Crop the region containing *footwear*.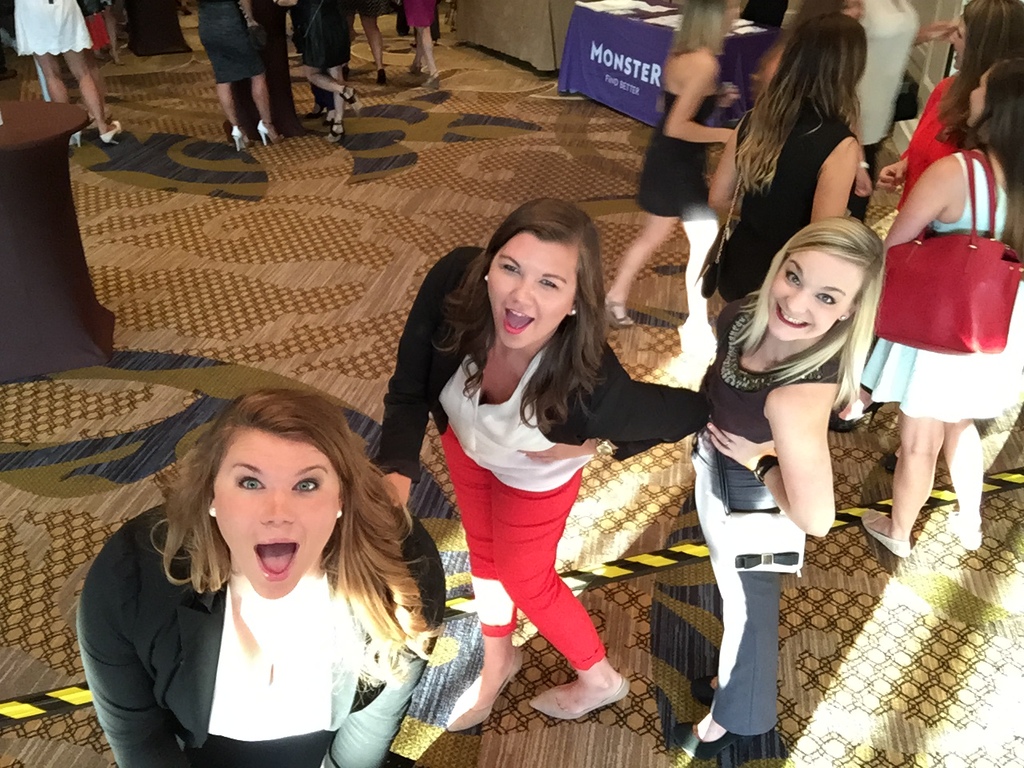
Crop region: bbox=(252, 118, 288, 146).
